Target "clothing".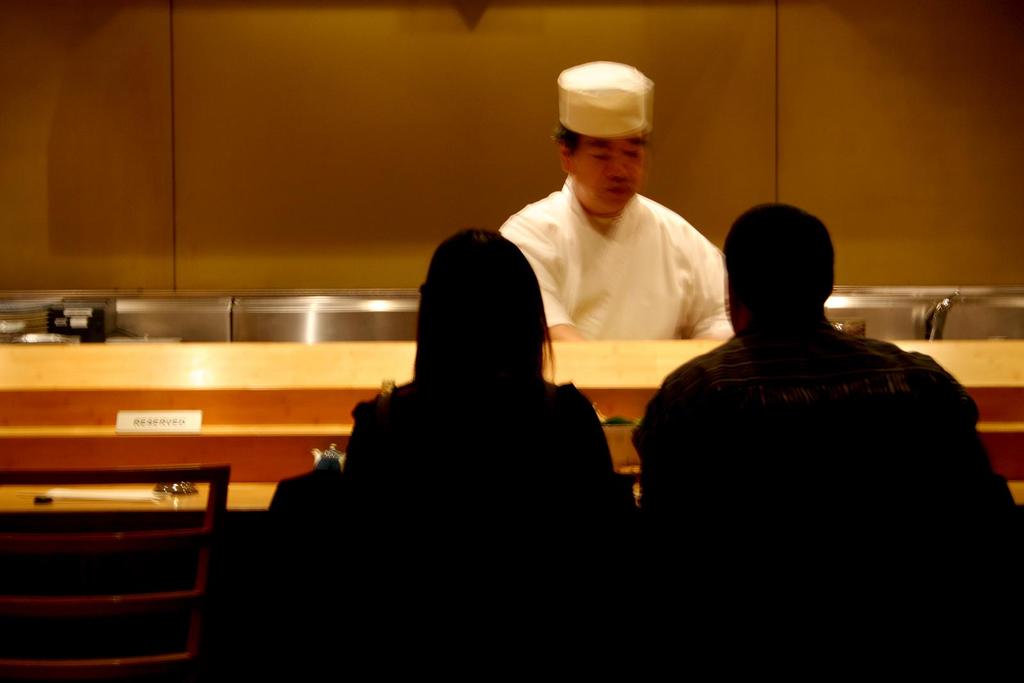
Target region: [x1=340, y1=371, x2=637, y2=682].
